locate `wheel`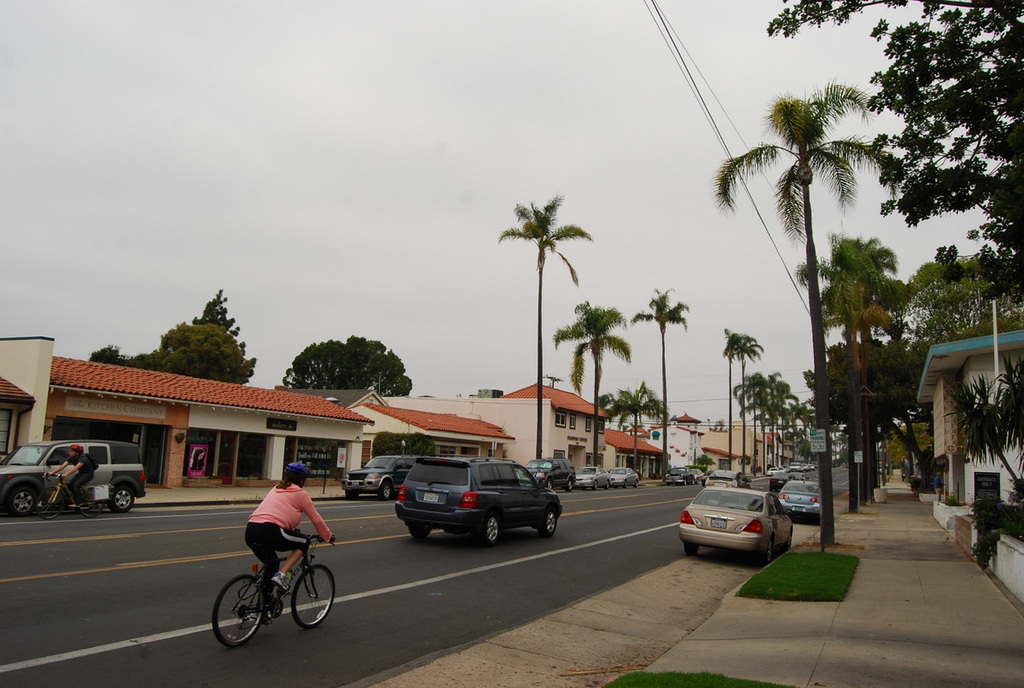
212,581,275,656
